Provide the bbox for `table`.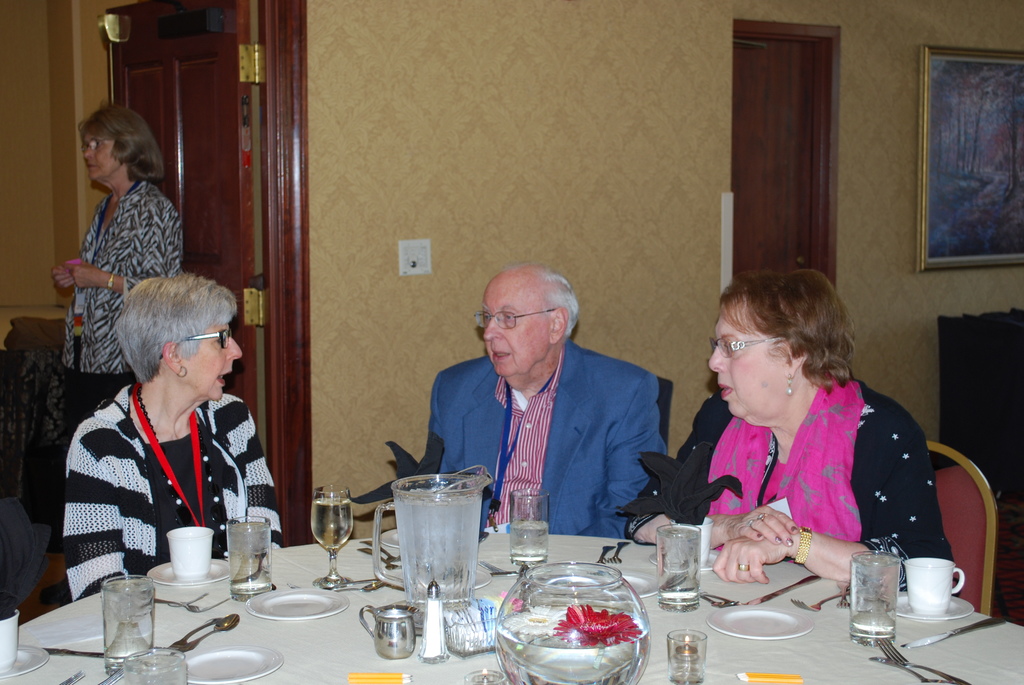
[x1=1, y1=537, x2=1023, y2=684].
